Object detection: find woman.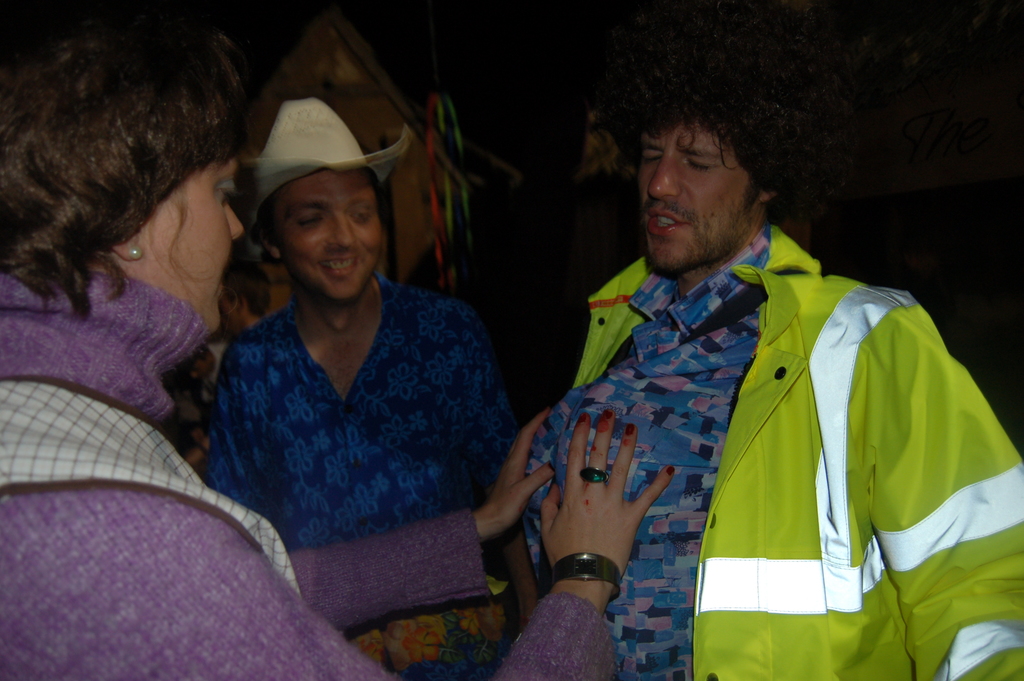
crop(3, 12, 675, 680).
